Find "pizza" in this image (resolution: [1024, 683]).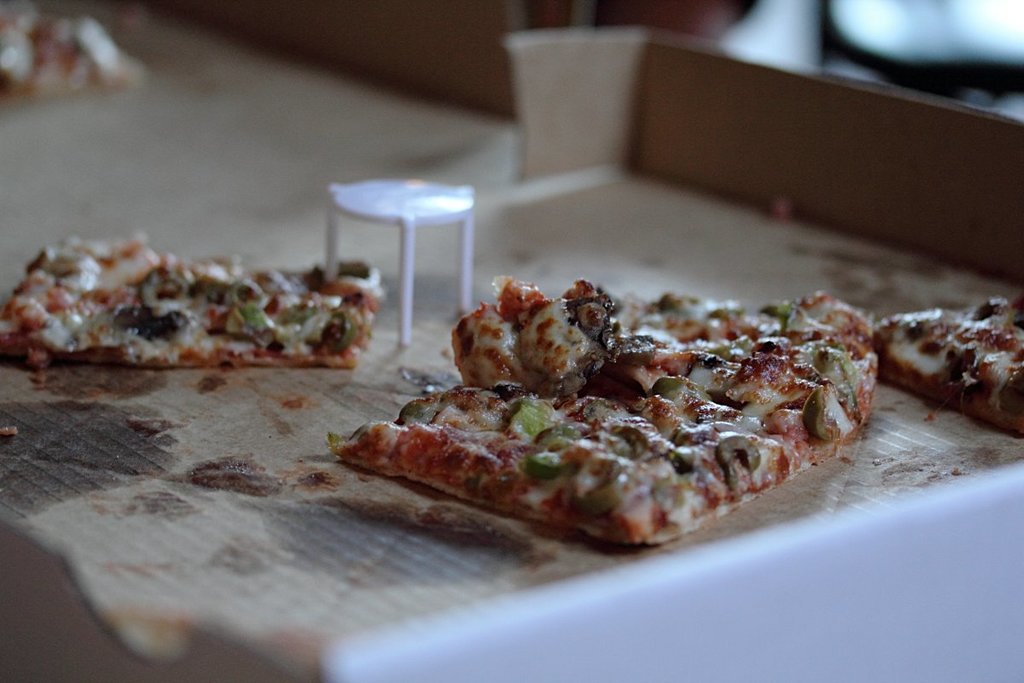
866,286,1023,449.
